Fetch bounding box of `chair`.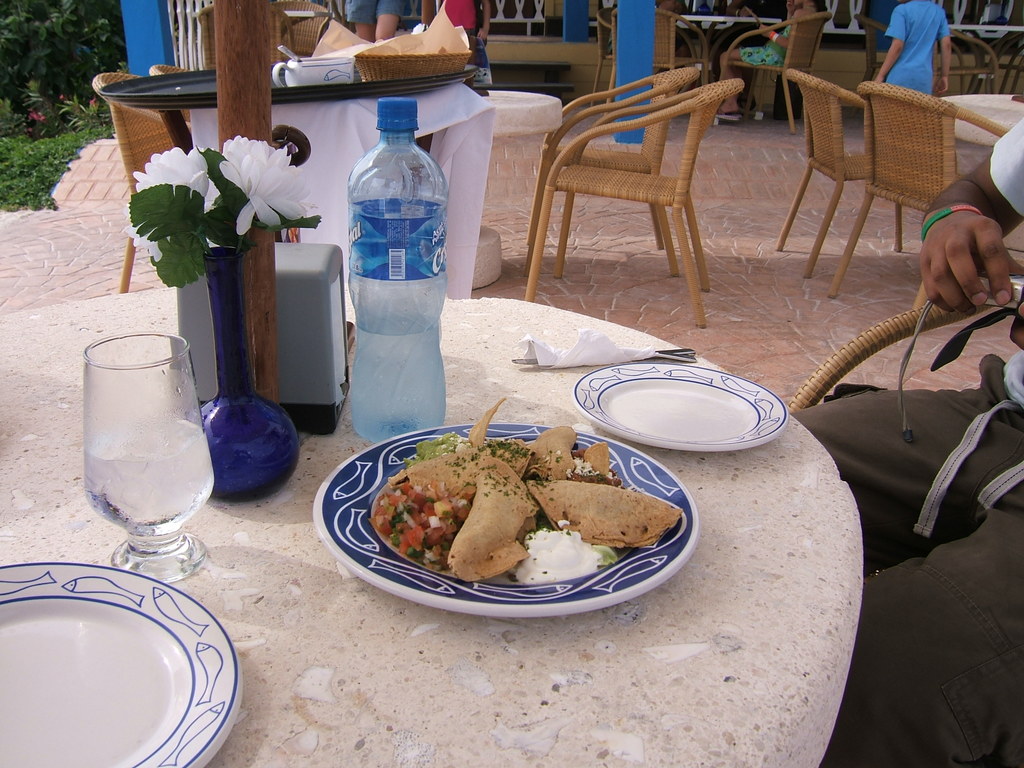
Bbox: bbox(604, 8, 710, 123).
